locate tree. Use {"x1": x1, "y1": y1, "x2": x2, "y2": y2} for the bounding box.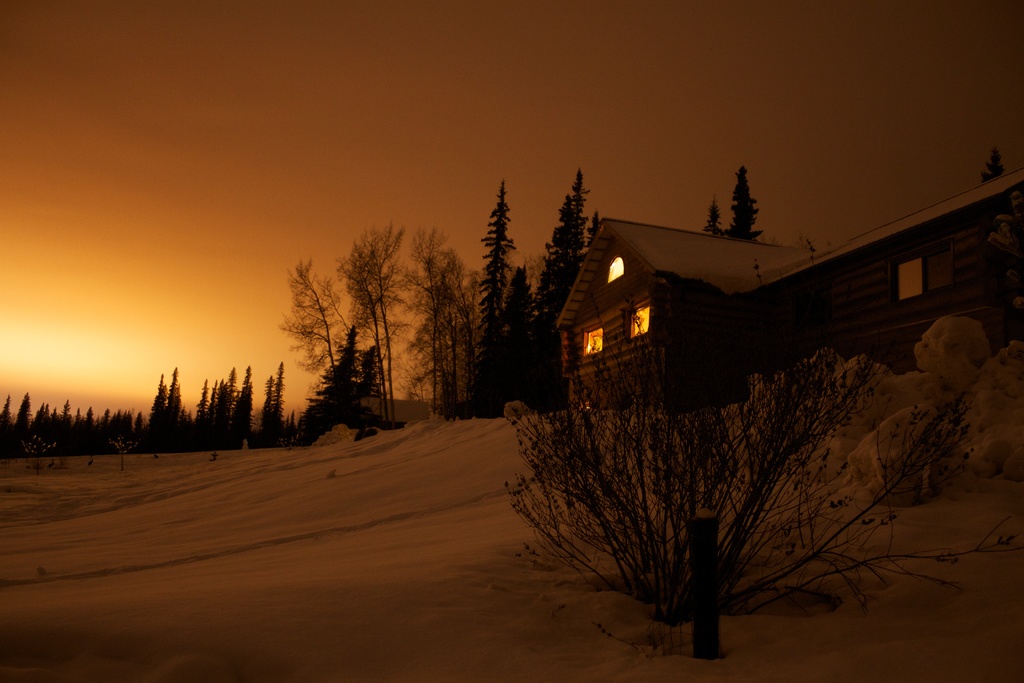
{"x1": 47, "y1": 407, "x2": 67, "y2": 451}.
